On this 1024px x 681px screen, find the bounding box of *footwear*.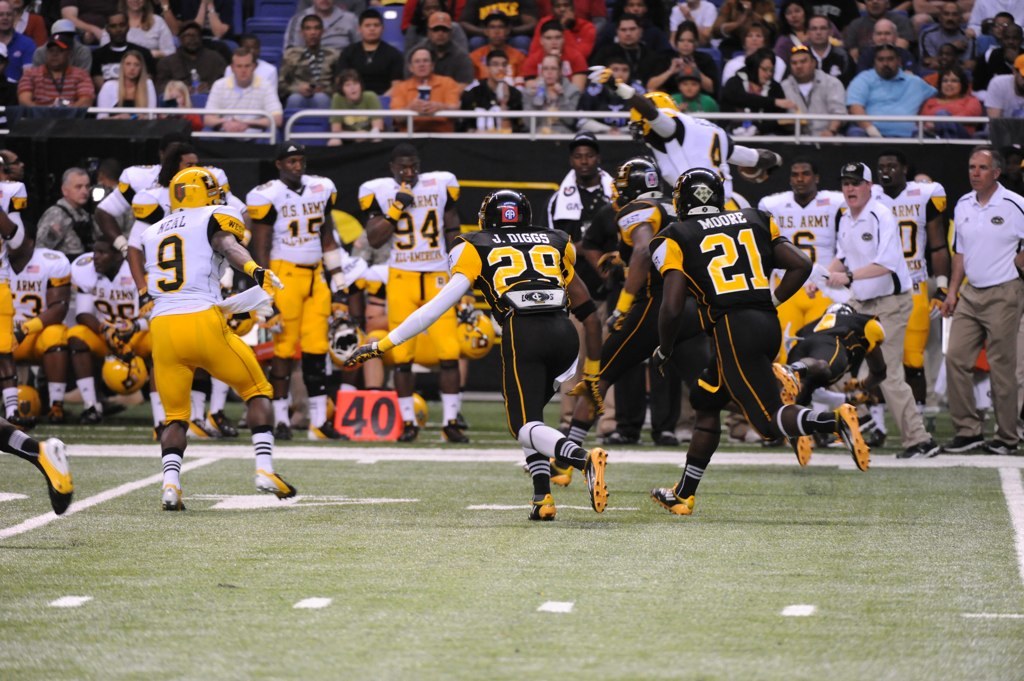
Bounding box: {"x1": 185, "y1": 415, "x2": 213, "y2": 439}.
